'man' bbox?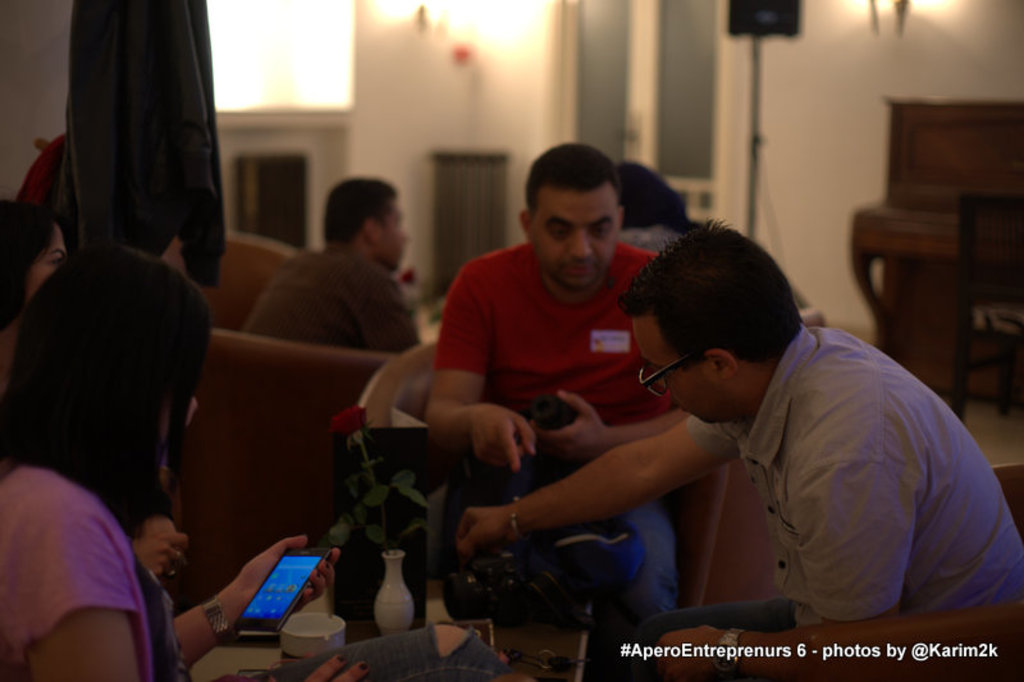
bbox=(242, 168, 415, 353)
